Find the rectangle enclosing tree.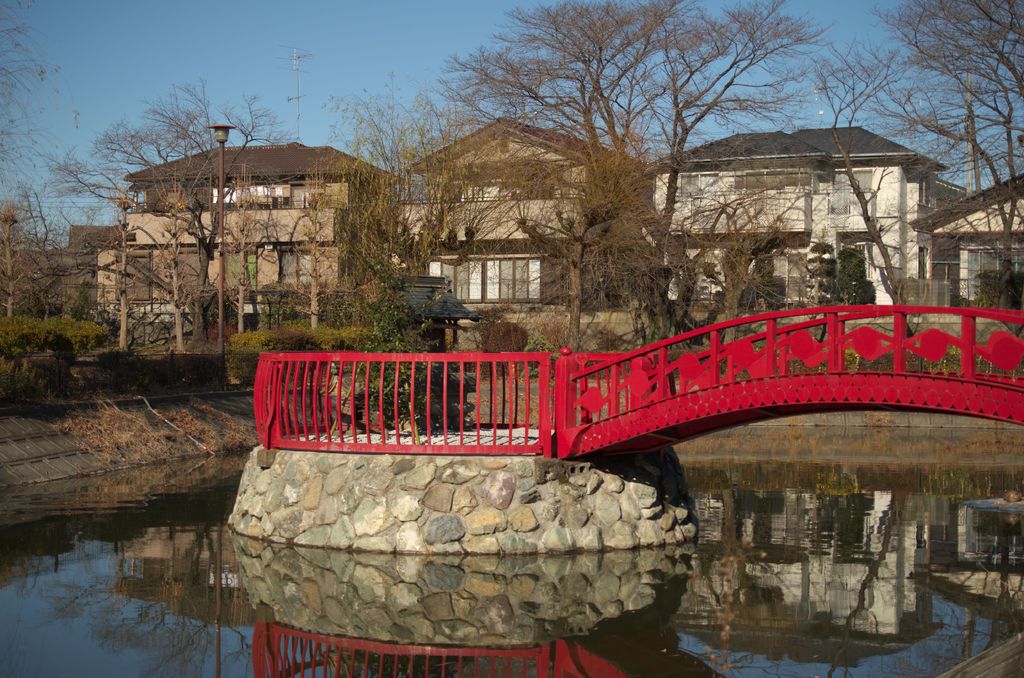
<bbox>295, 166, 333, 330</bbox>.
